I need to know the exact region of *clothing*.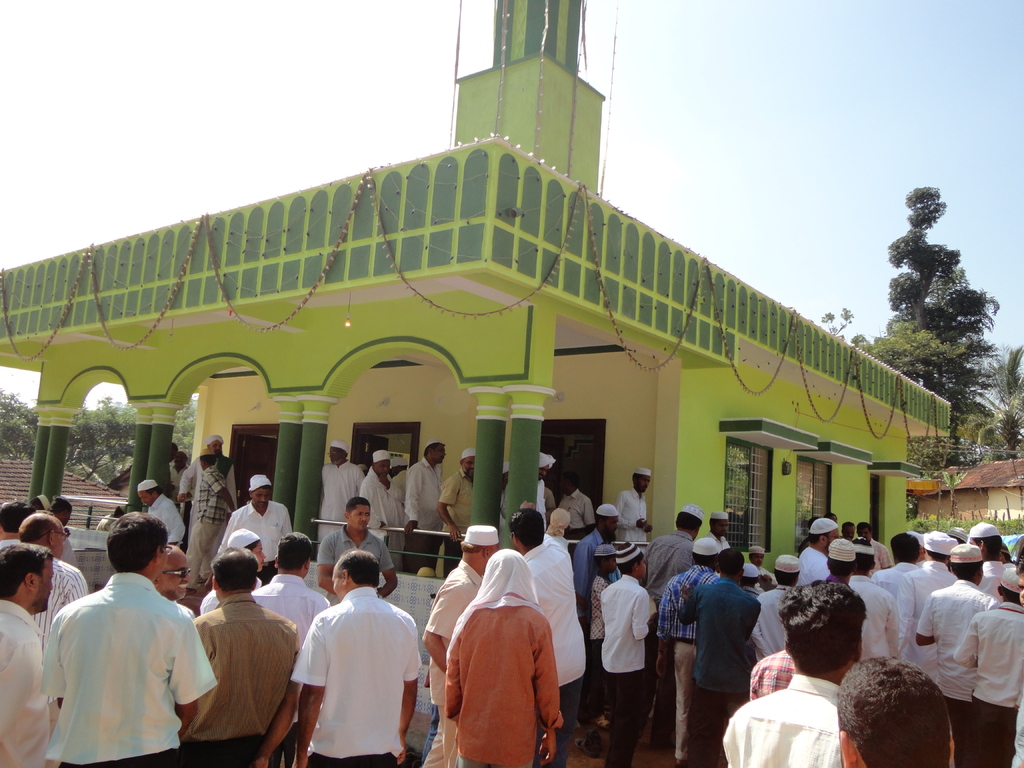
Region: BBox(607, 491, 647, 550).
